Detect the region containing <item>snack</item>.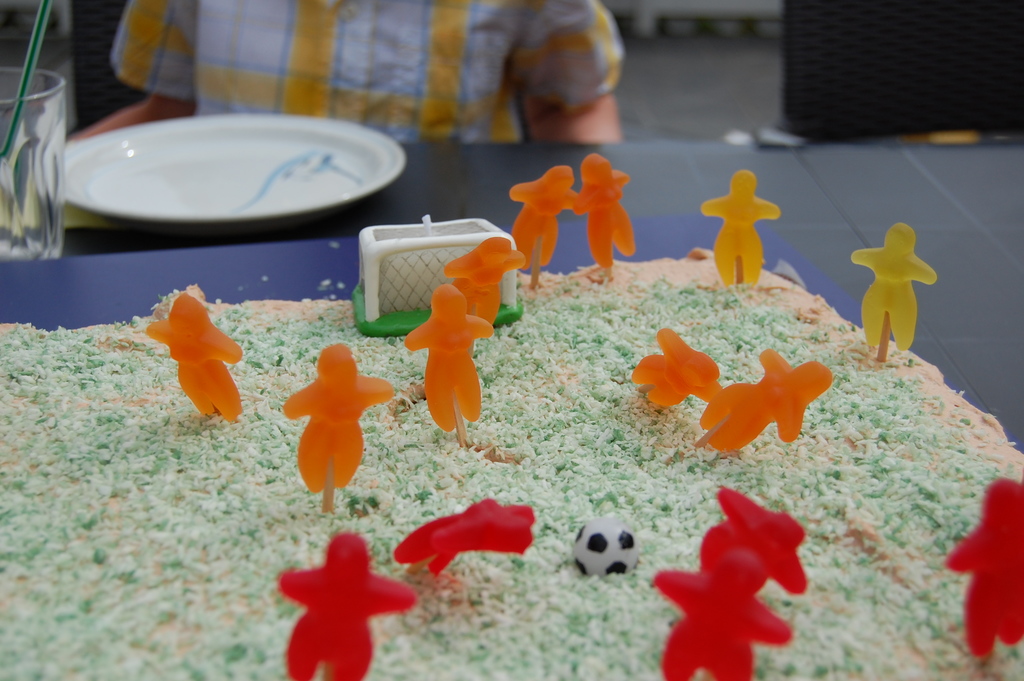
x1=630, y1=330, x2=724, y2=409.
